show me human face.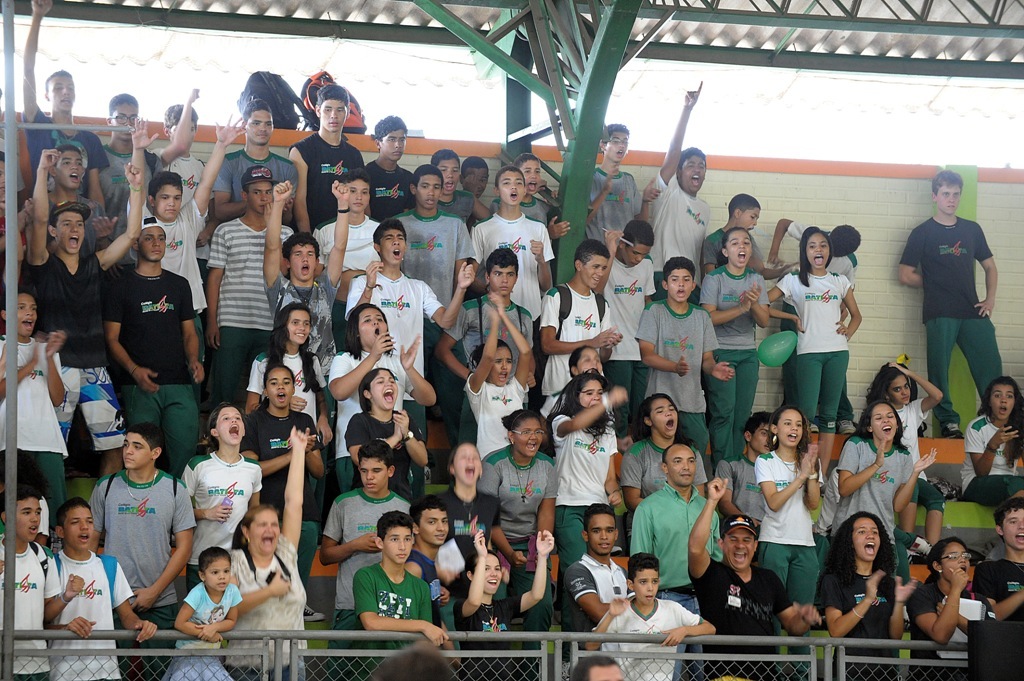
human face is here: detection(721, 520, 760, 571).
